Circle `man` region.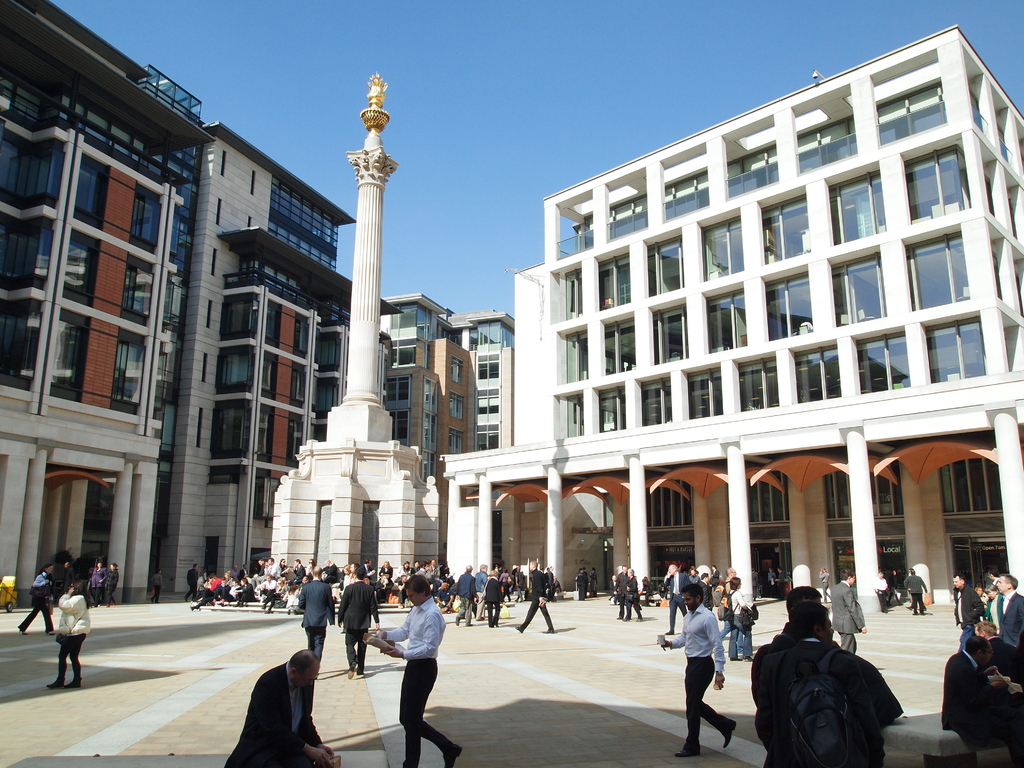
Region: [434, 582, 452, 612].
